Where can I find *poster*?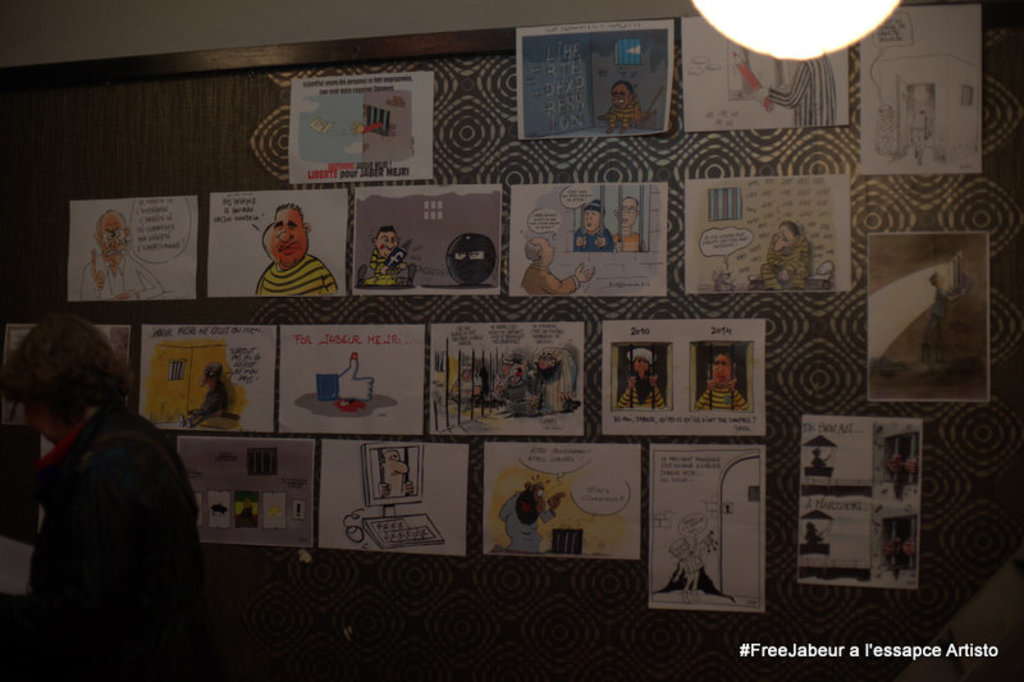
You can find it at [429,320,584,434].
